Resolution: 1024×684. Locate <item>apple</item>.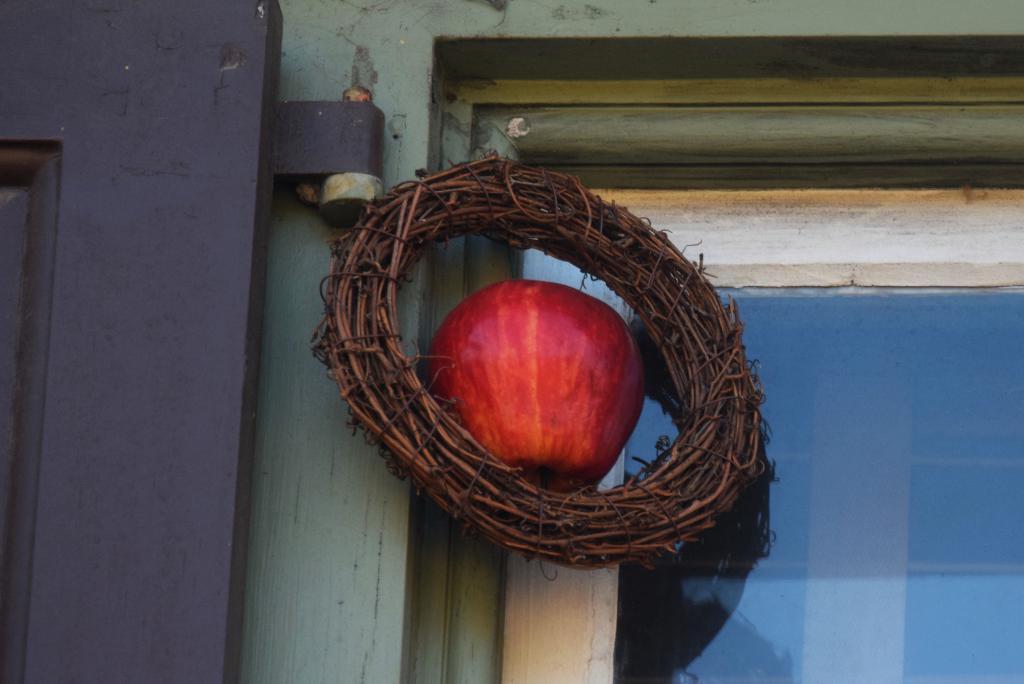
pyautogui.locateOnScreen(434, 272, 649, 479).
